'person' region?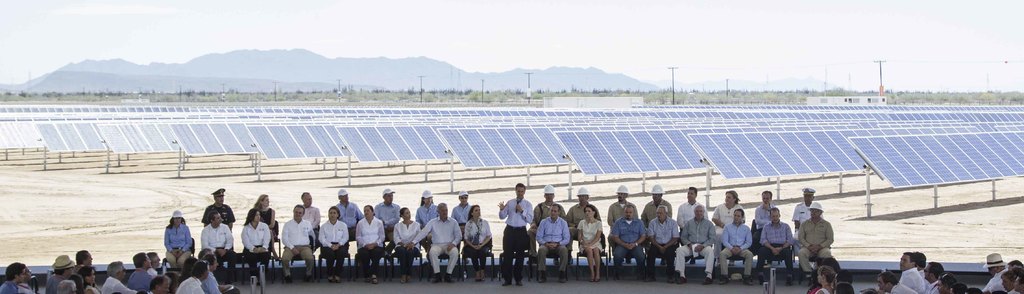
BBox(163, 213, 199, 253)
